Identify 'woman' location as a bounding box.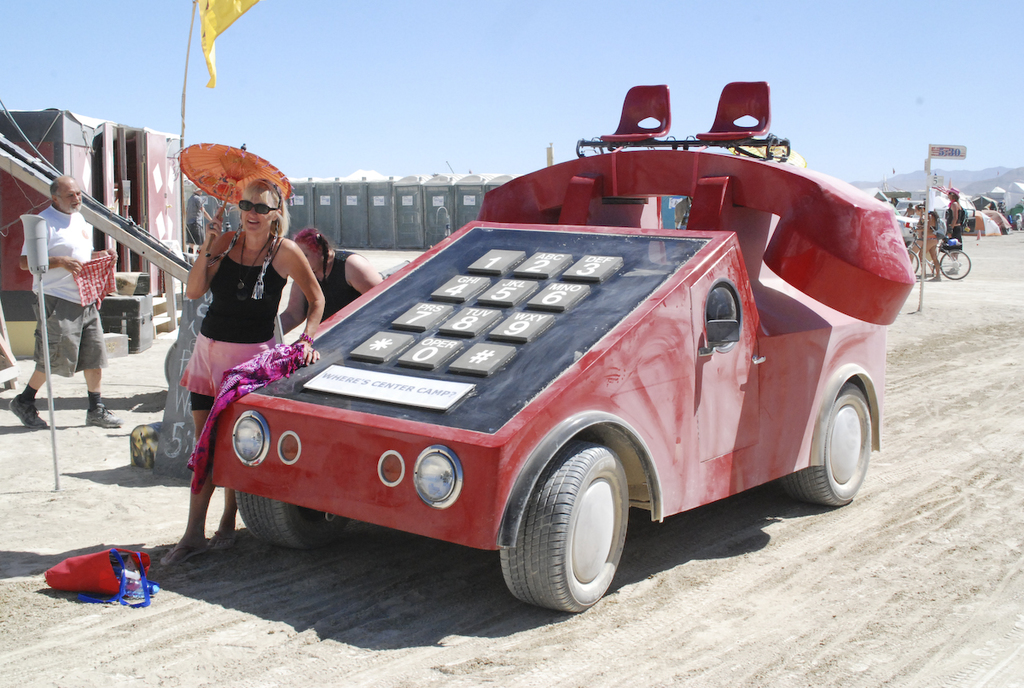
rect(946, 190, 967, 264).
